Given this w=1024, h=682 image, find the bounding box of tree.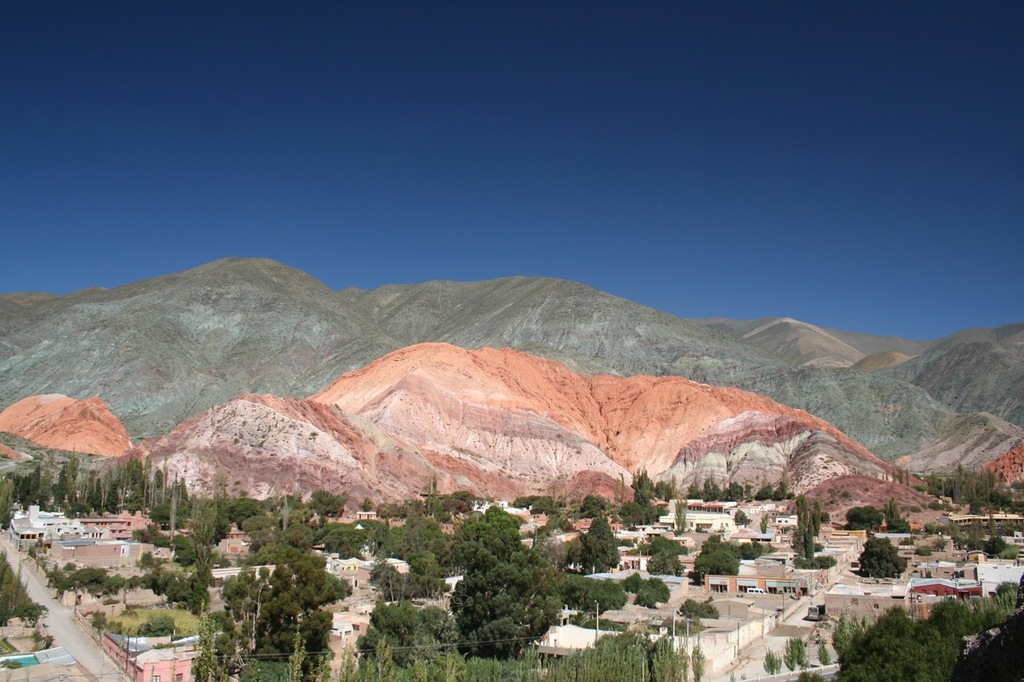
<box>953,533,966,556</box>.
